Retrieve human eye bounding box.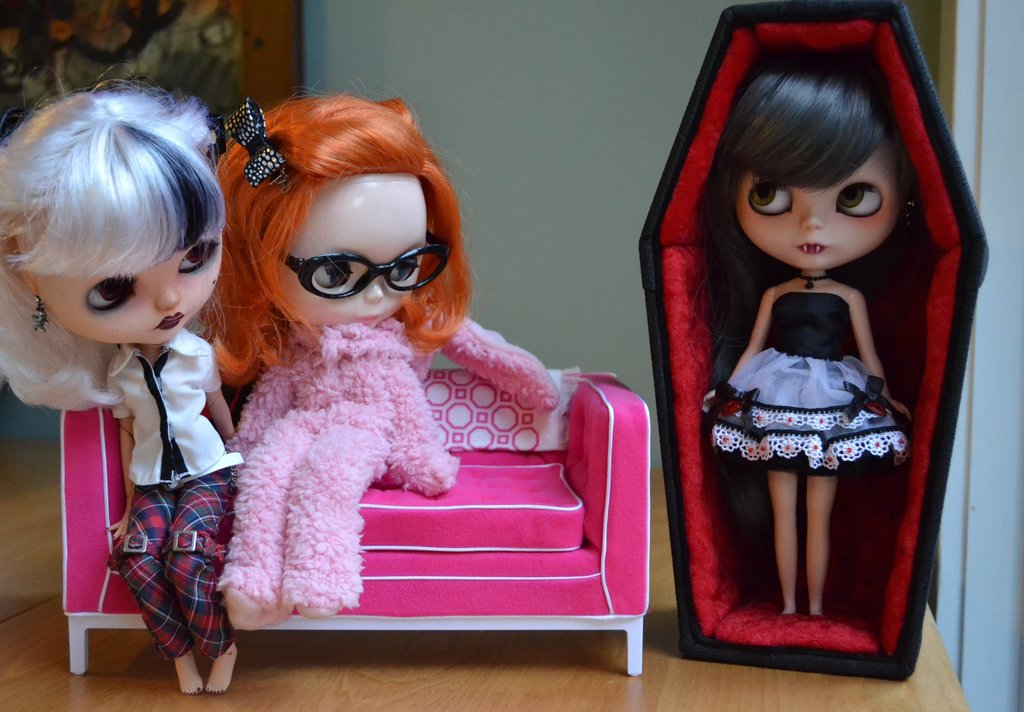
Bounding box: 305,255,356,293.
